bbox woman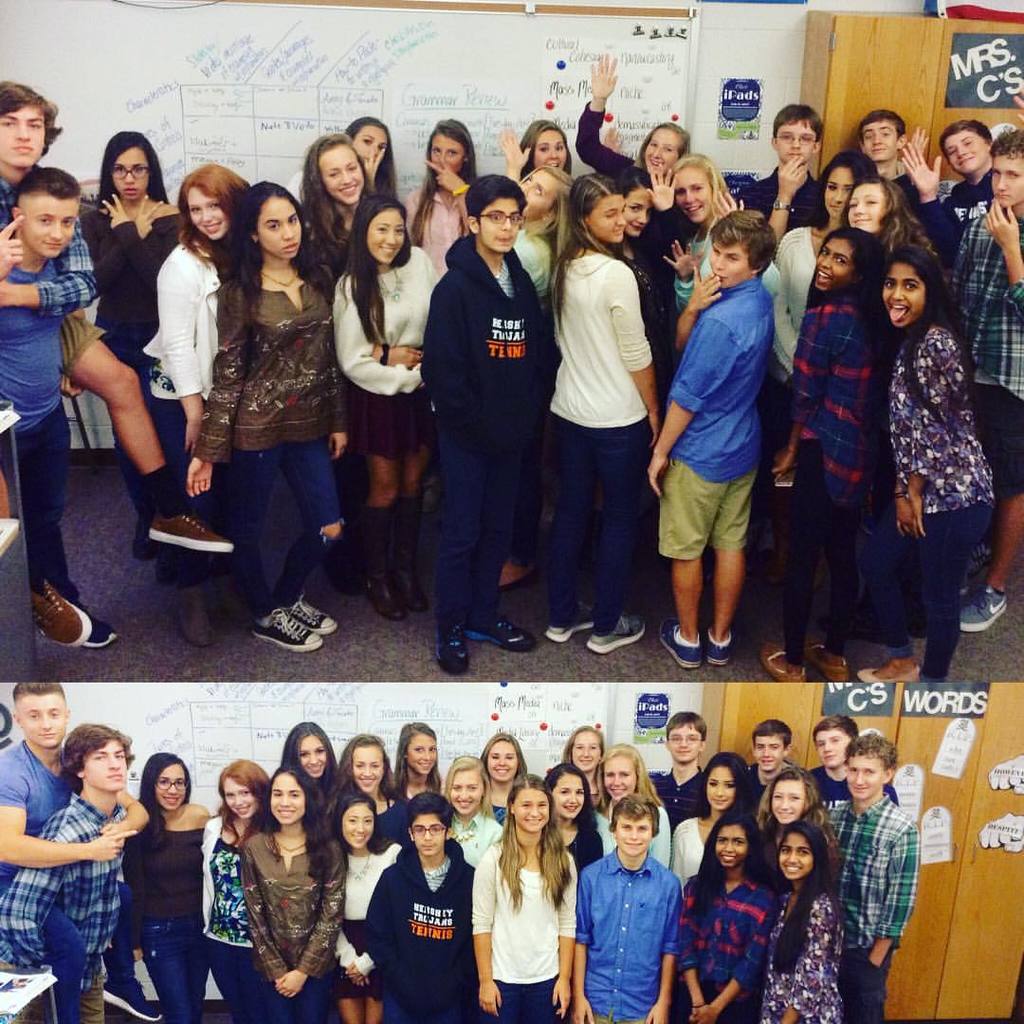
750 150 869 591
